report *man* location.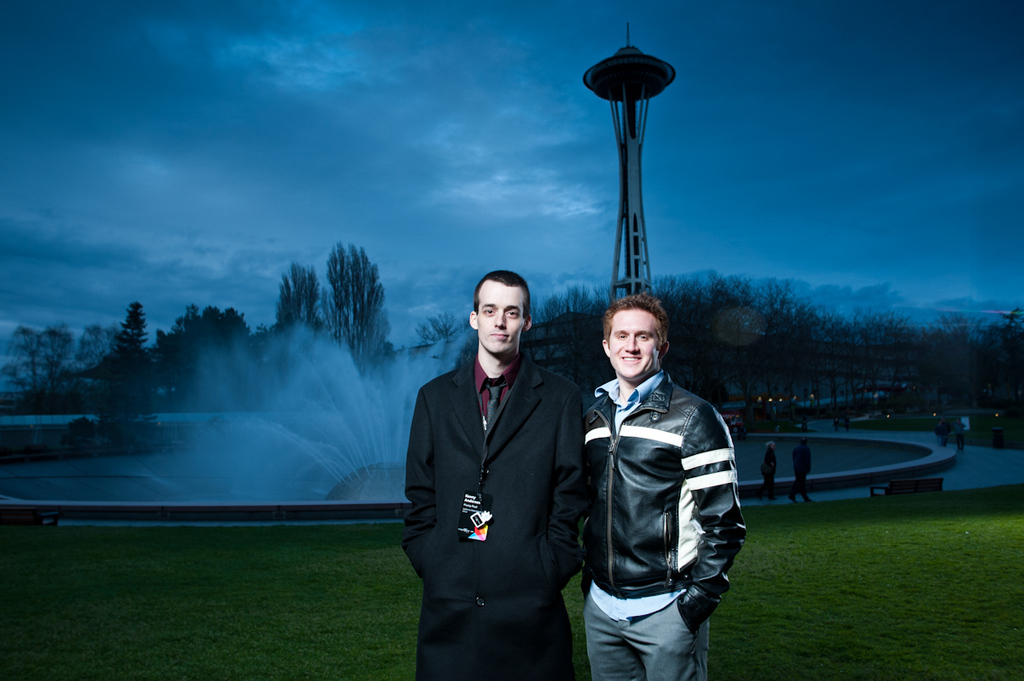
Report: Rect(575, 291, 751, 680).
